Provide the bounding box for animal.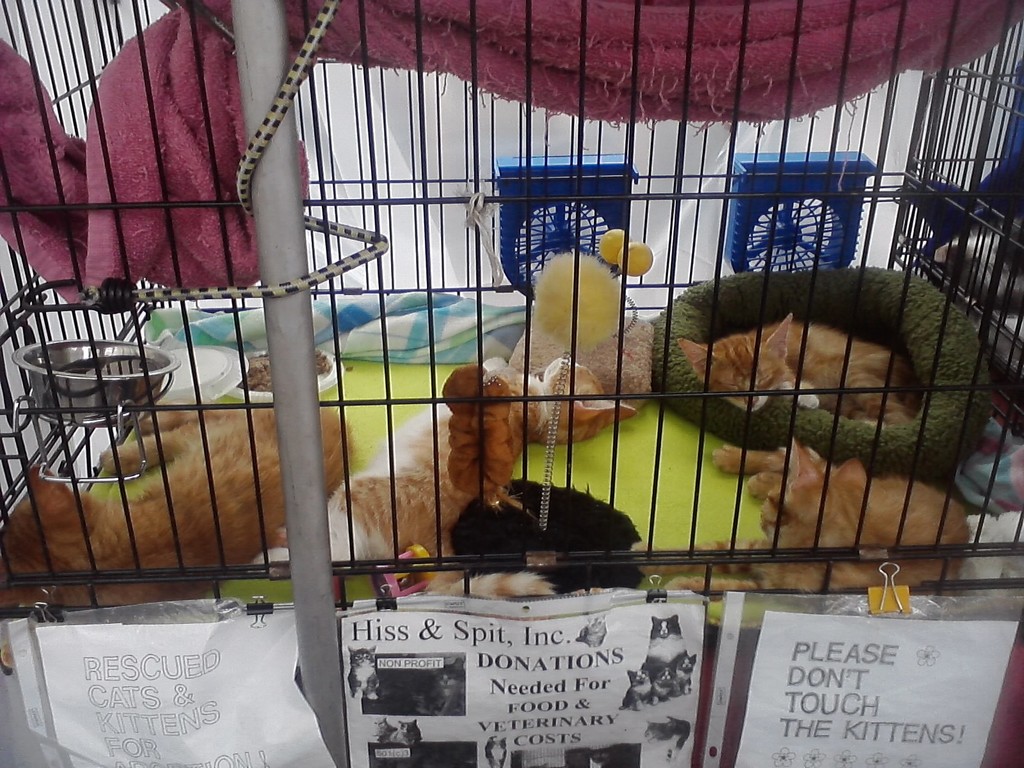
<region>0, 400, 353, 598</region>.
